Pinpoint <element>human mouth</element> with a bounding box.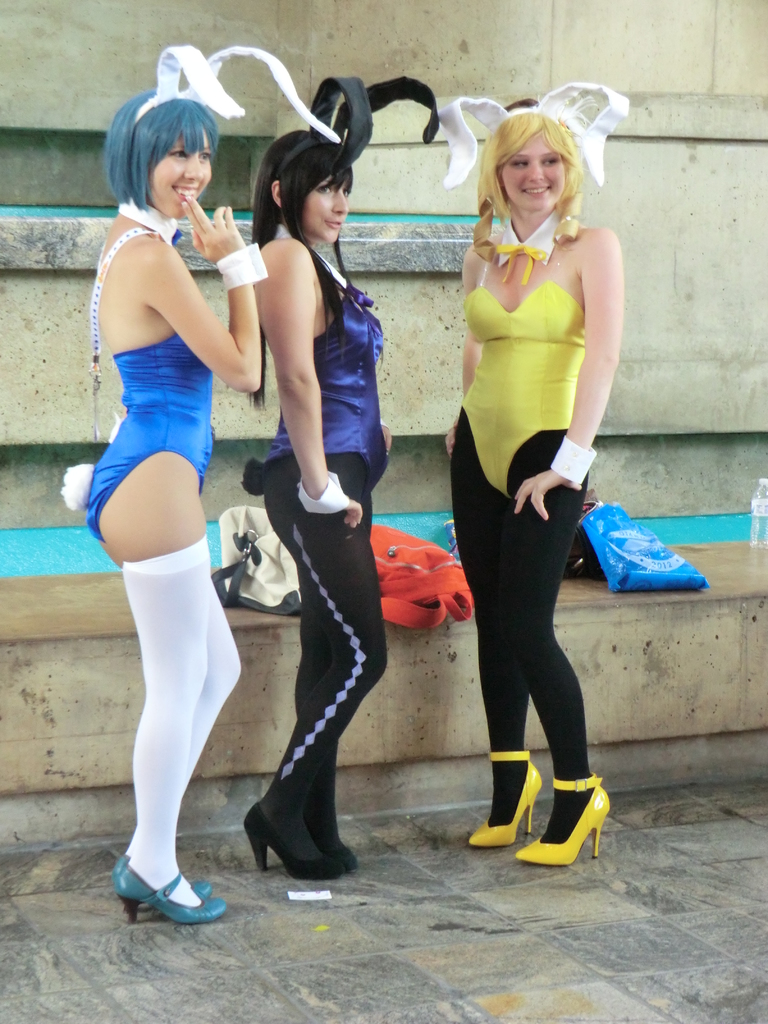
330 214 344 234.
